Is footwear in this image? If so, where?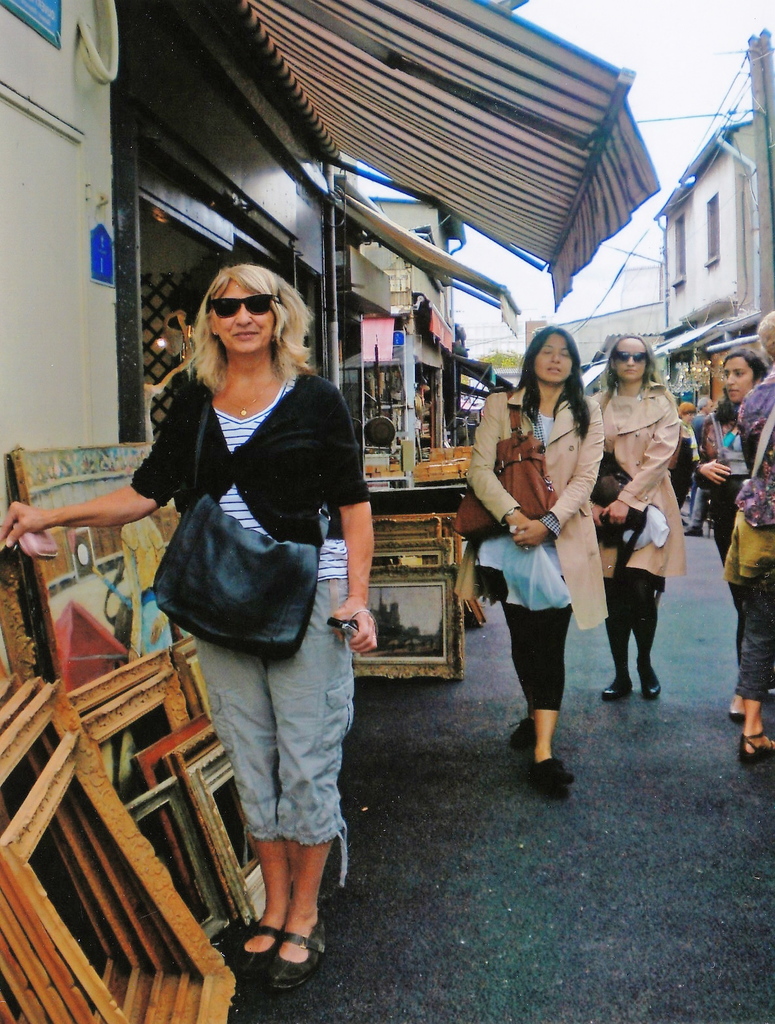
Yes, at l=533, t=759, r=577, b=787.
